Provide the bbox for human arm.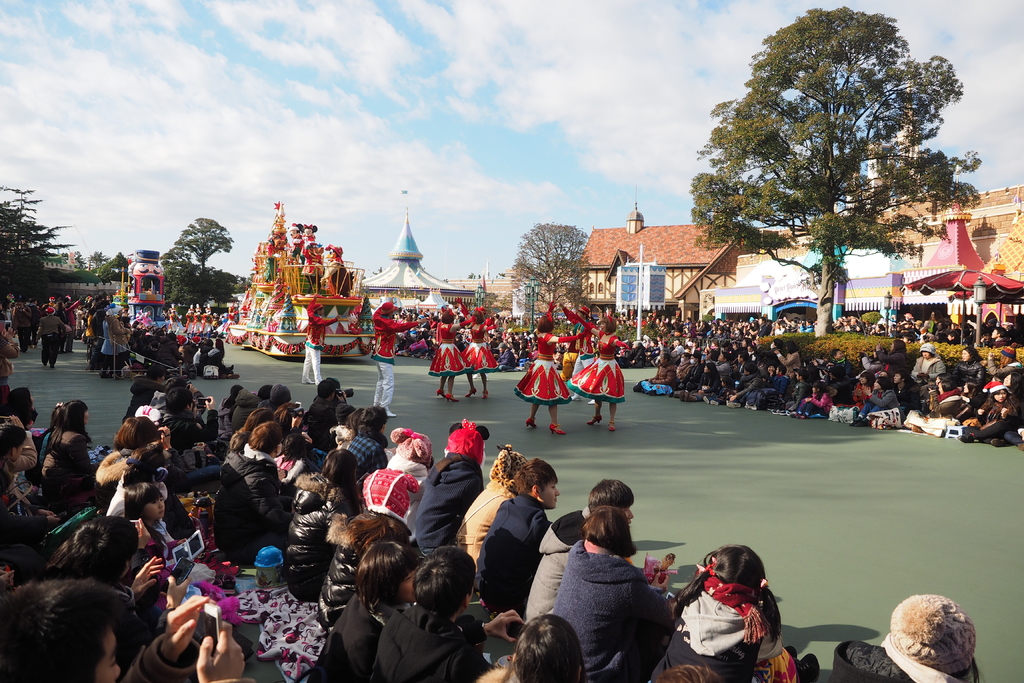
983:347:1021:377.
